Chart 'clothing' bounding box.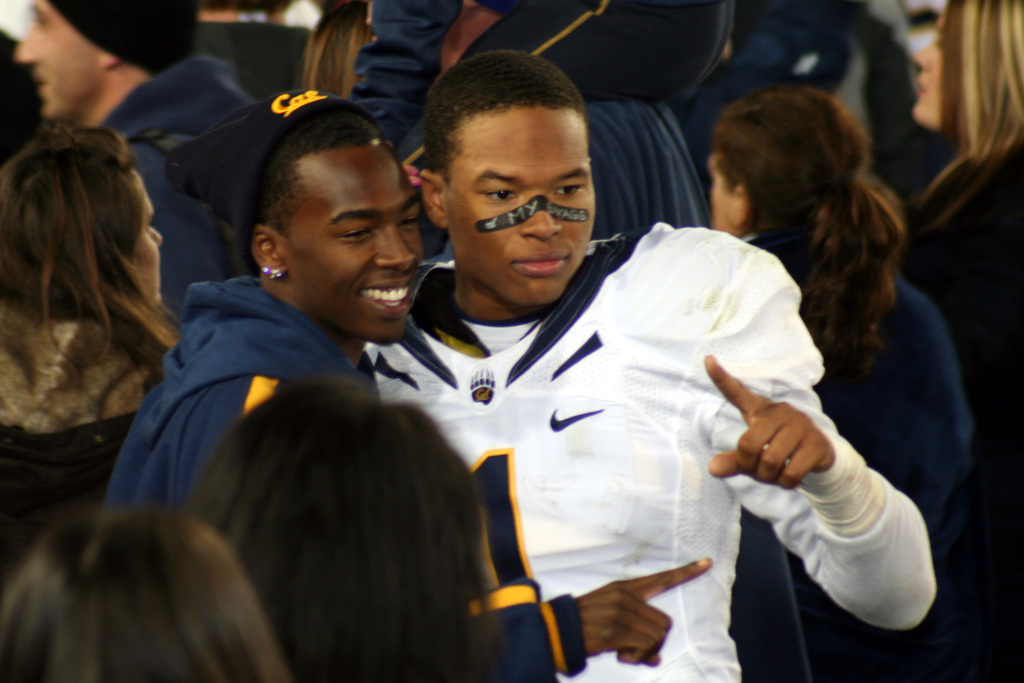
Charted: bbox=[90, 55, 273, 317].
